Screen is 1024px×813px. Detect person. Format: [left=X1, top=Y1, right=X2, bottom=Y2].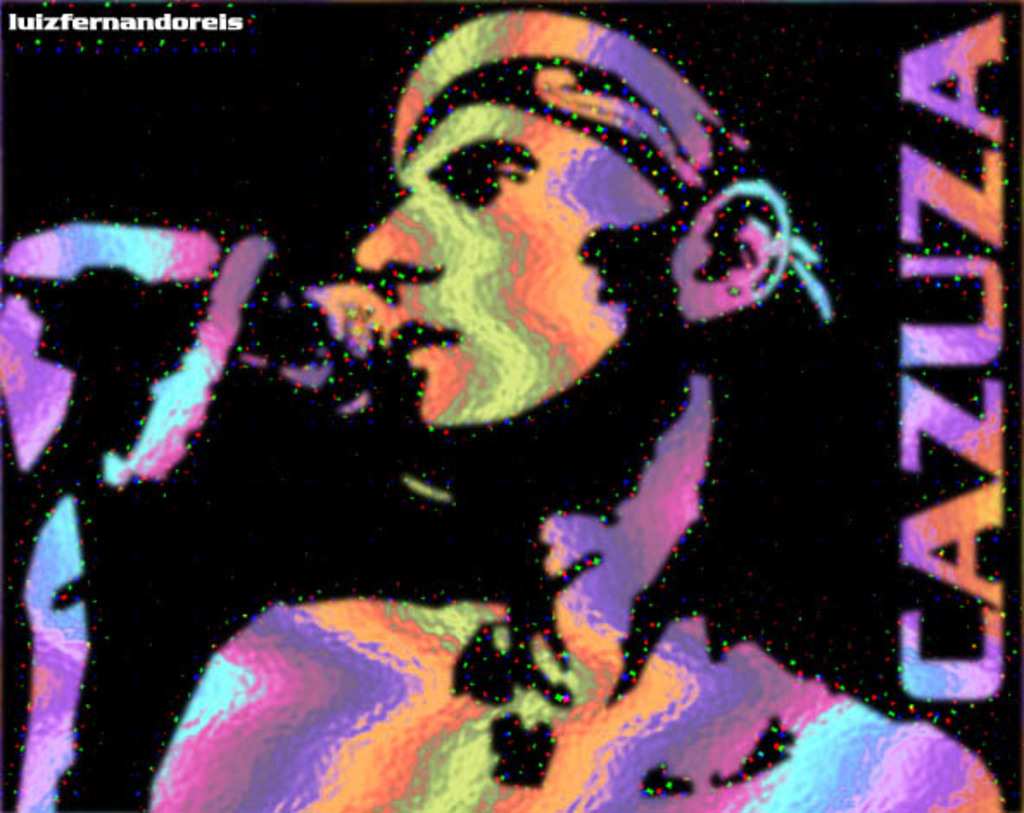
[left=0, top=0, right=1007, bottom=811].
